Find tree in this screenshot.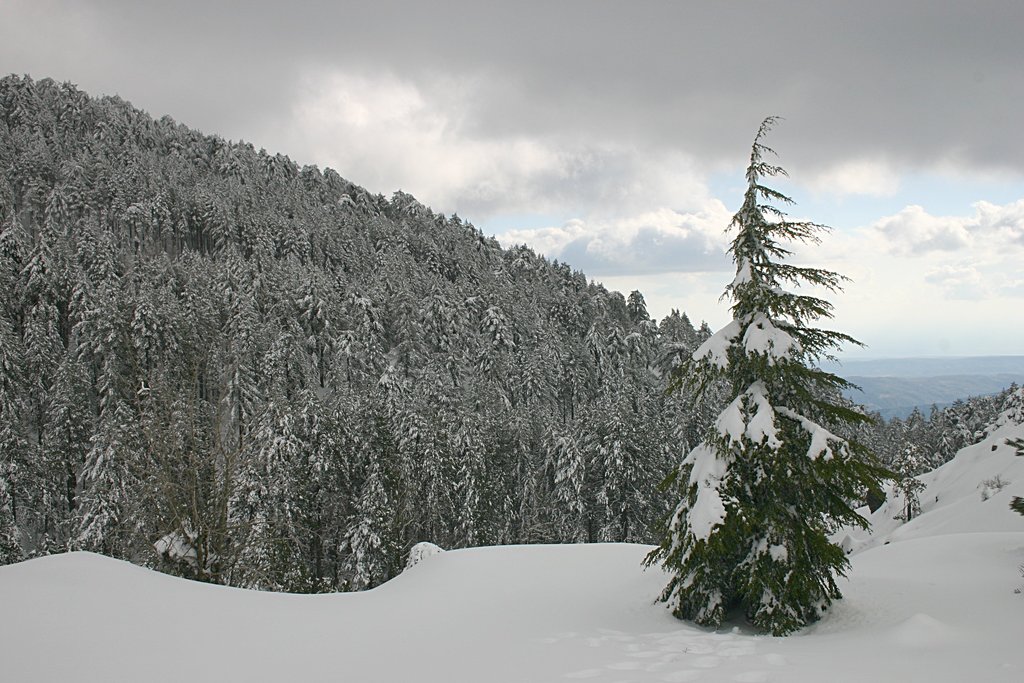
The bounding box for tree is left=636, top=109, right=906, bottom=640.
